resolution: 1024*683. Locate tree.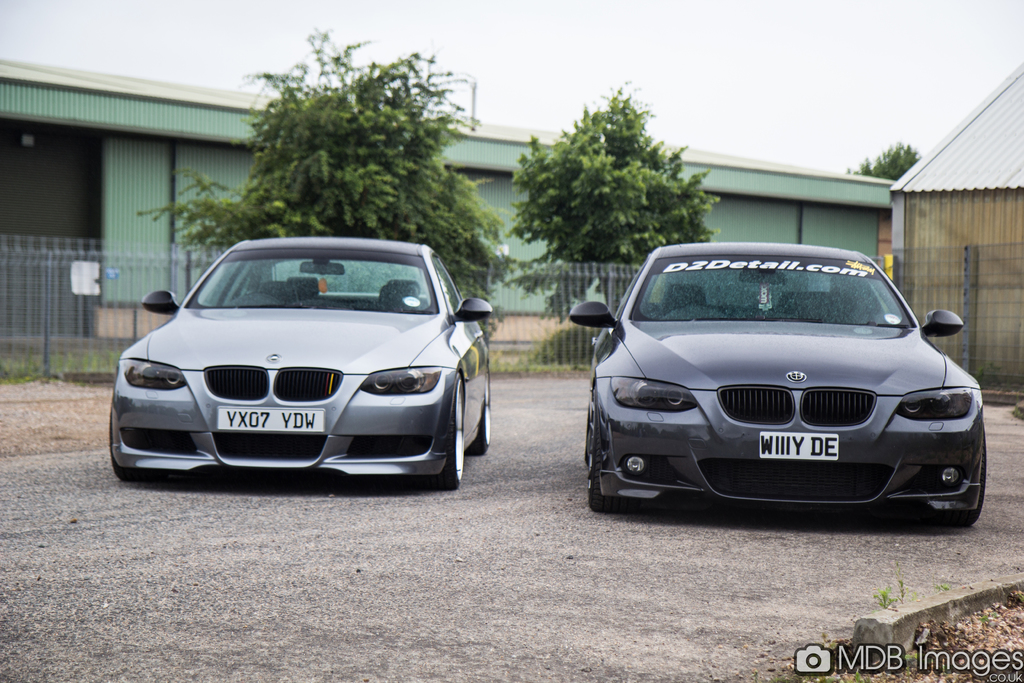
bbox(502, 76, 729, 322).
